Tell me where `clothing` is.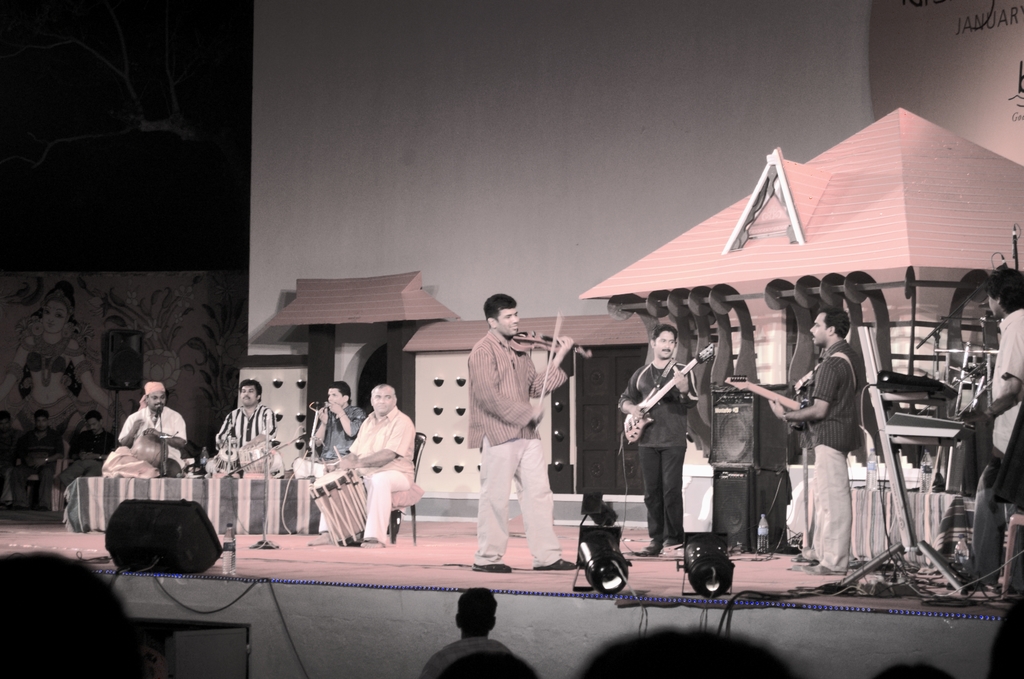
`clothing` is at (417,634,529,678).
